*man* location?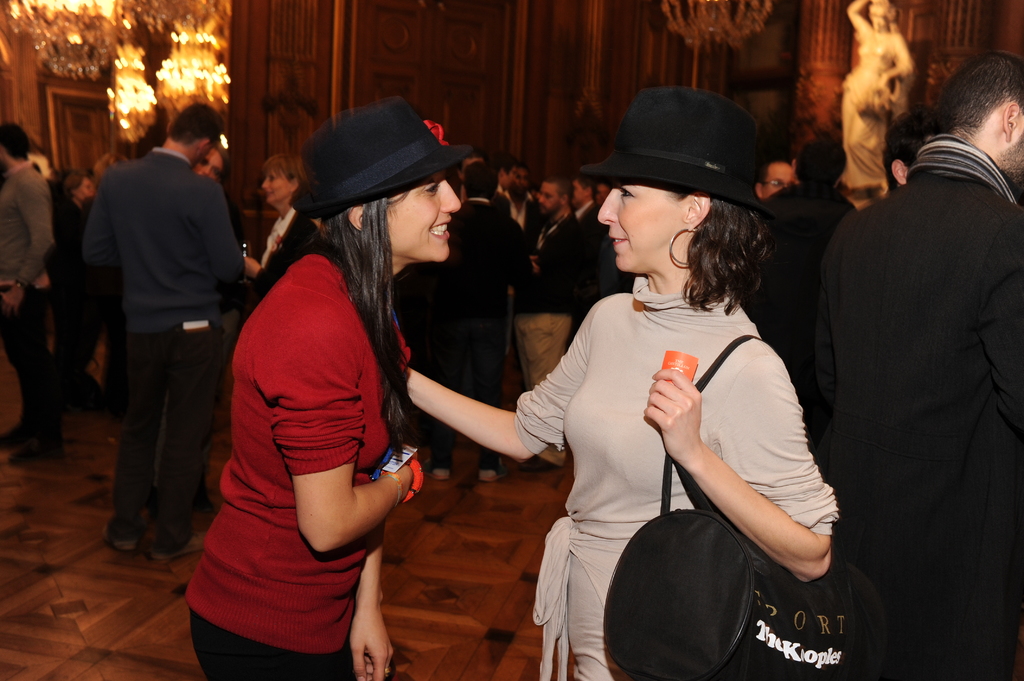
540 179 582 222
